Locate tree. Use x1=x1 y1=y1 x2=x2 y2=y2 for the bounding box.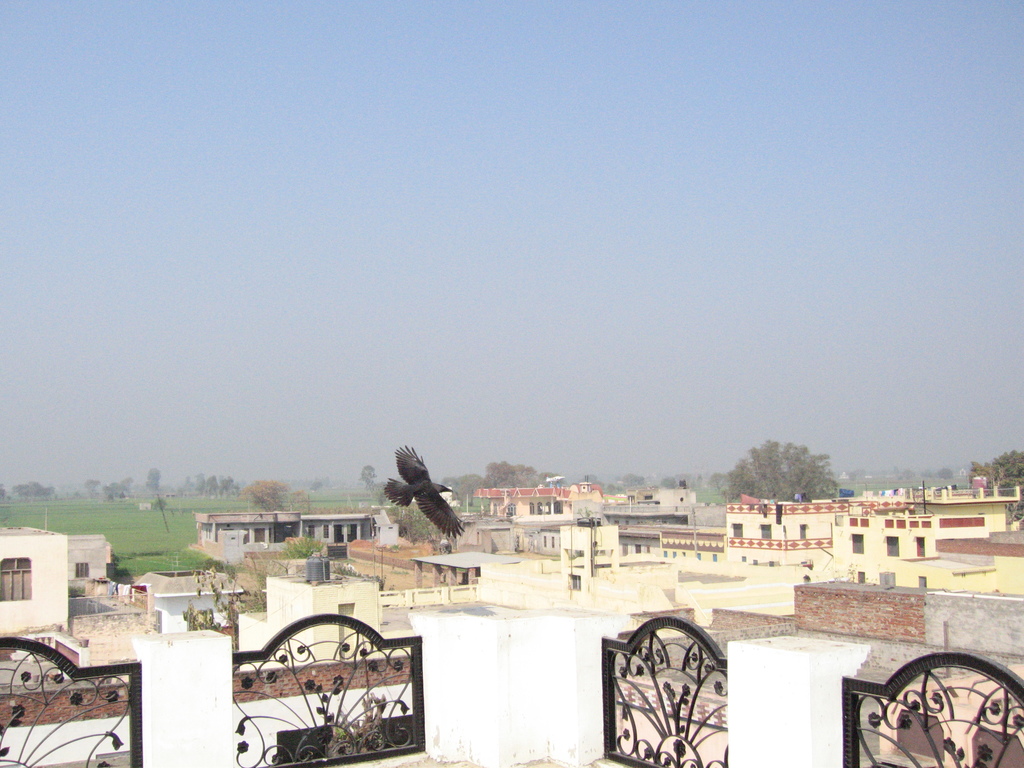
x1=726 y1=435 x2=842 y2=499.
